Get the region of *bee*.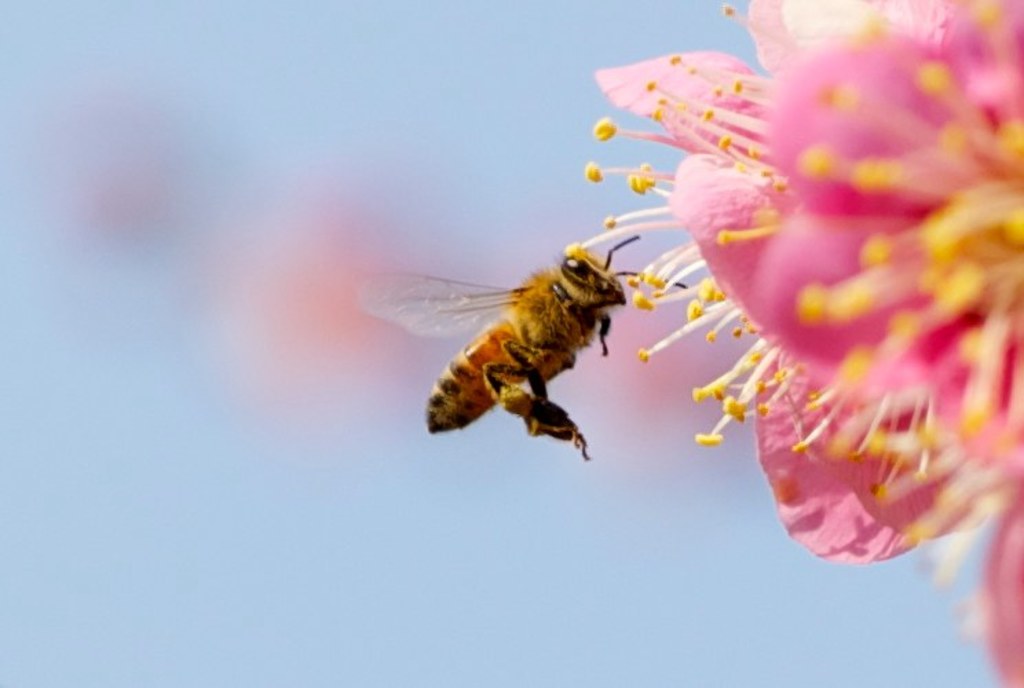
BBox(355, 231, 691, 458).
